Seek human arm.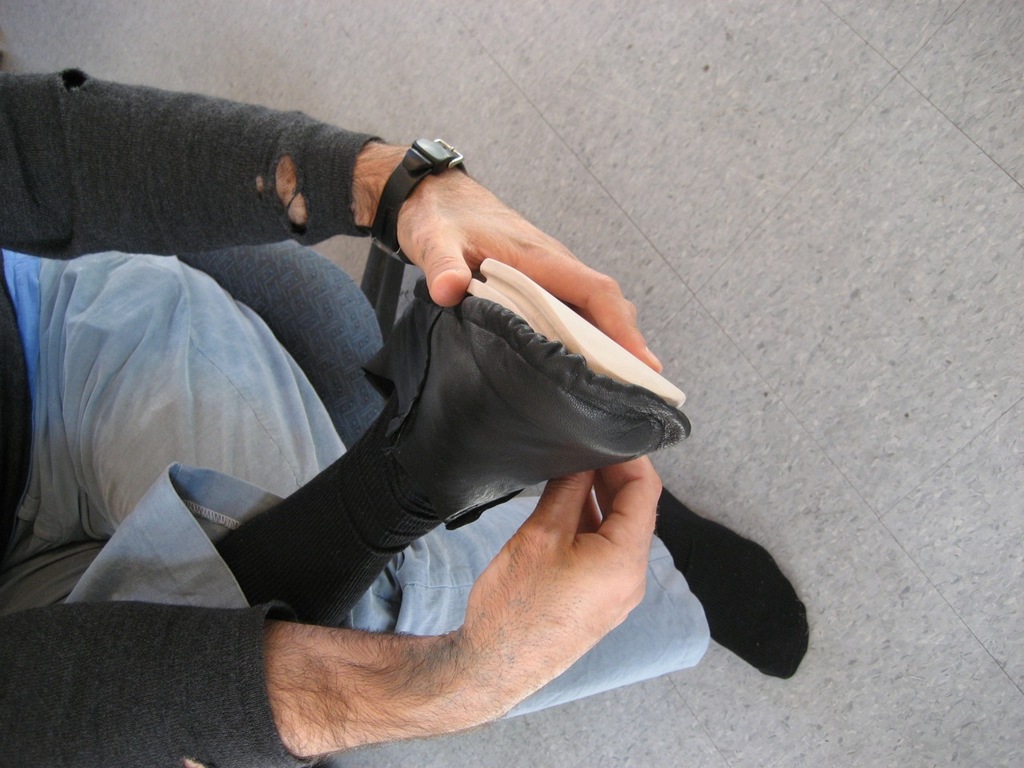
0/454/662/767.
